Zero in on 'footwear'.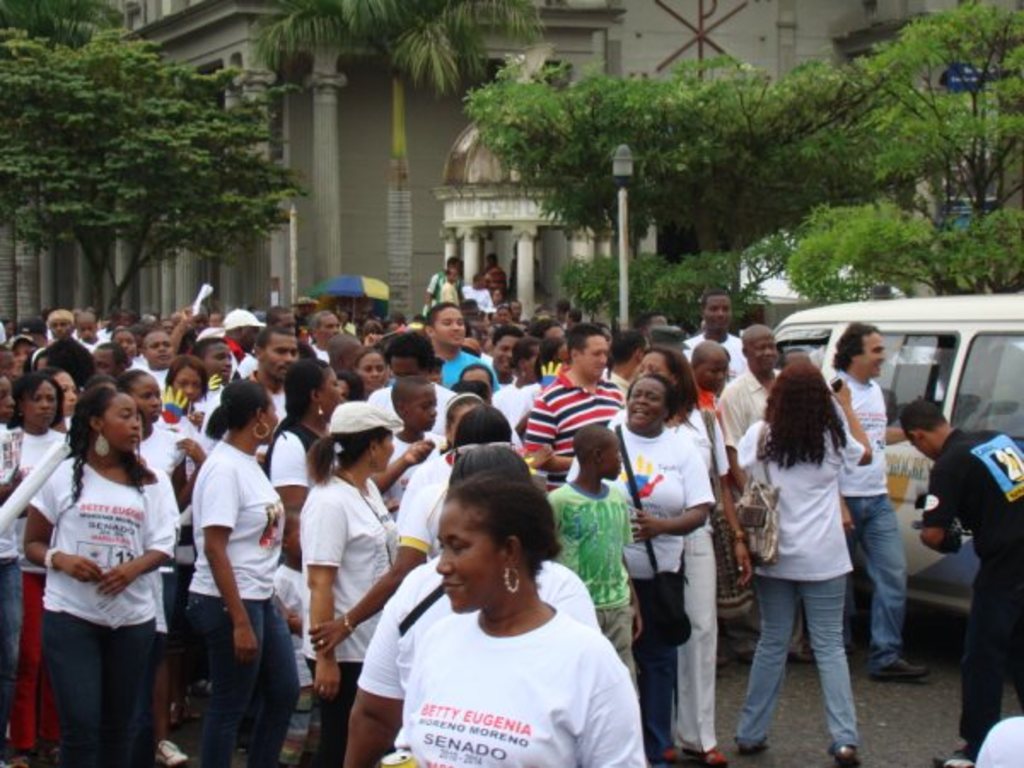
Zeroed in: 838, 744, 864, 766.
